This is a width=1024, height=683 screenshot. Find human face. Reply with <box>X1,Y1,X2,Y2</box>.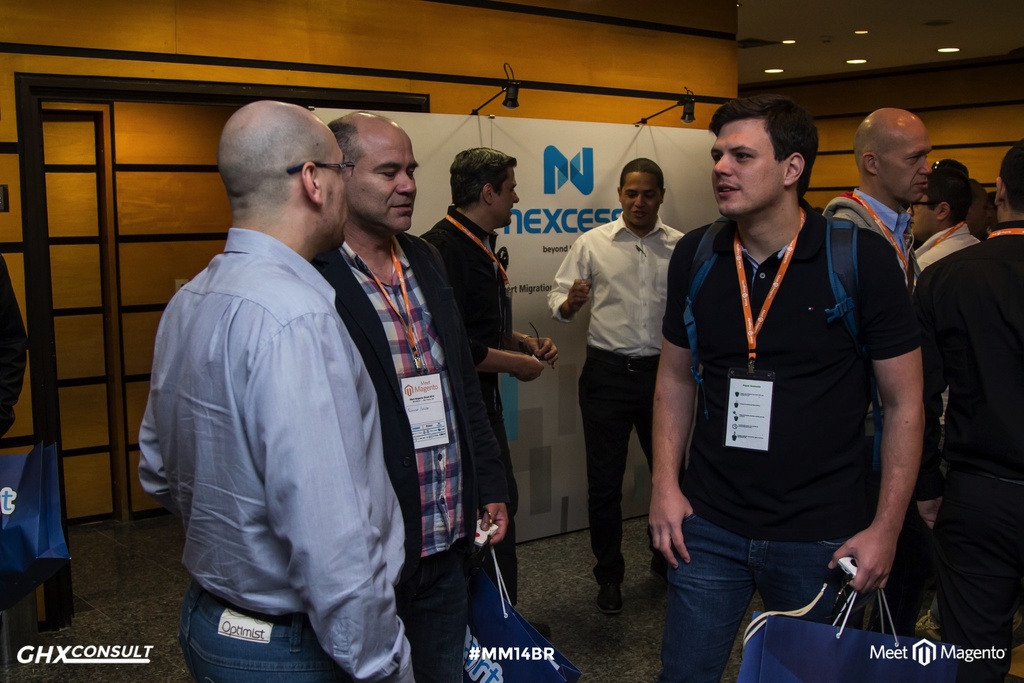
<box>355,139,420,233</box>.
